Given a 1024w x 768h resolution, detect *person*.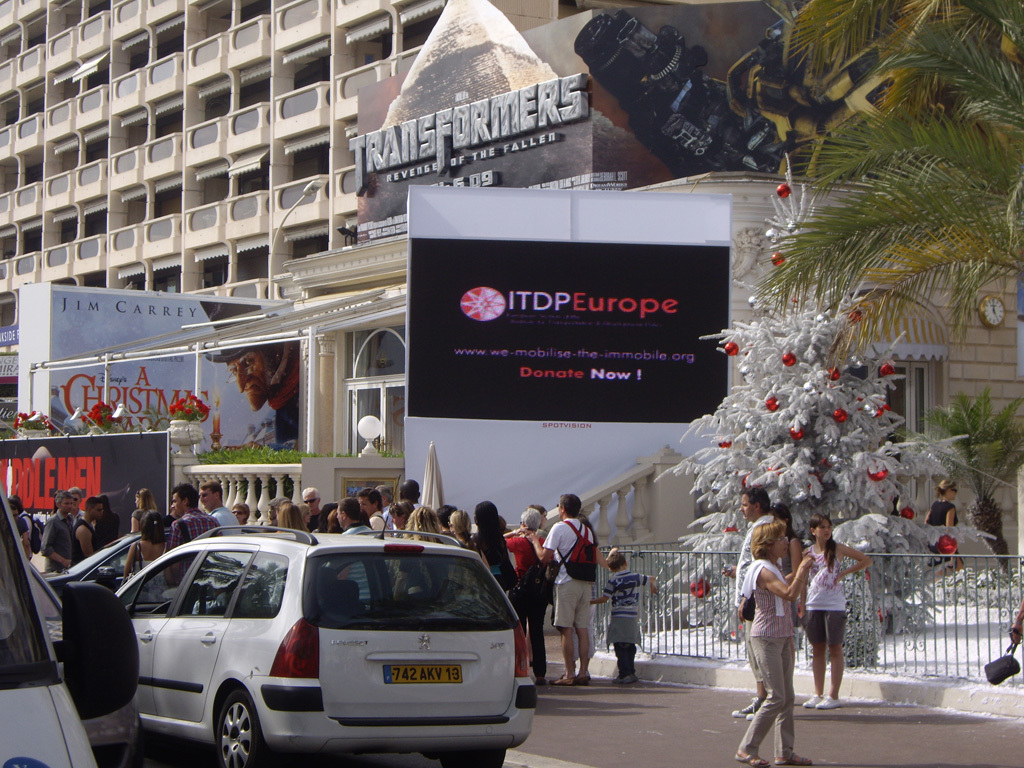
l=199, t=481, r=239, b=535.
